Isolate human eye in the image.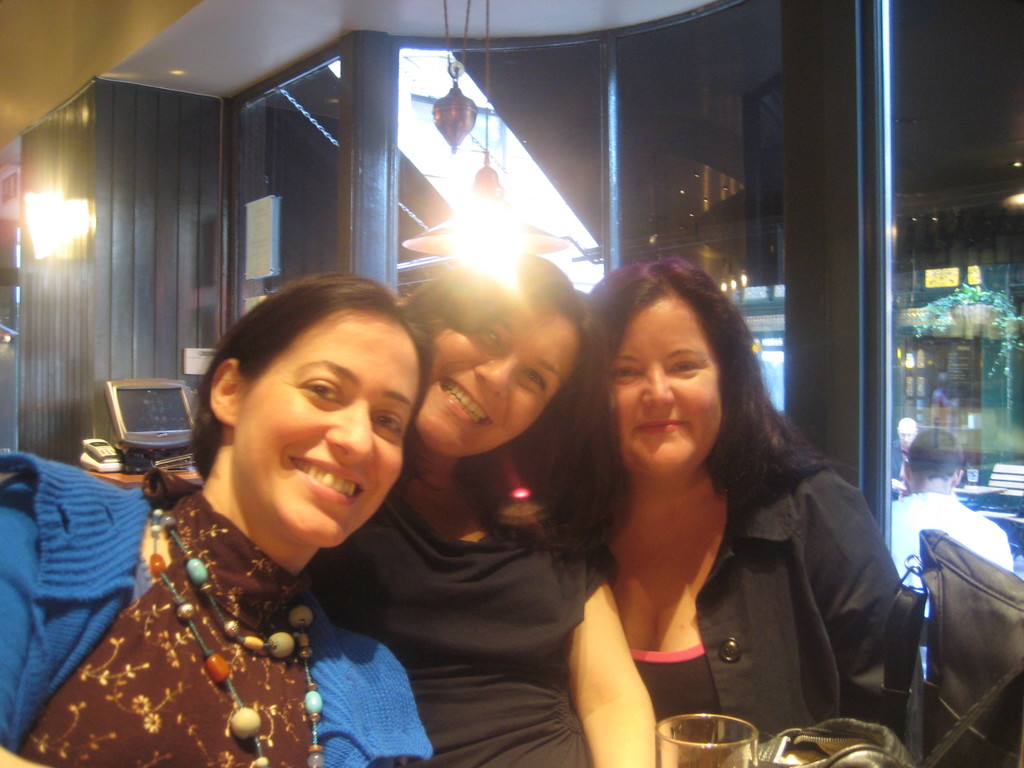
Isolated region: bbox=[300, 369, 352, 412].
